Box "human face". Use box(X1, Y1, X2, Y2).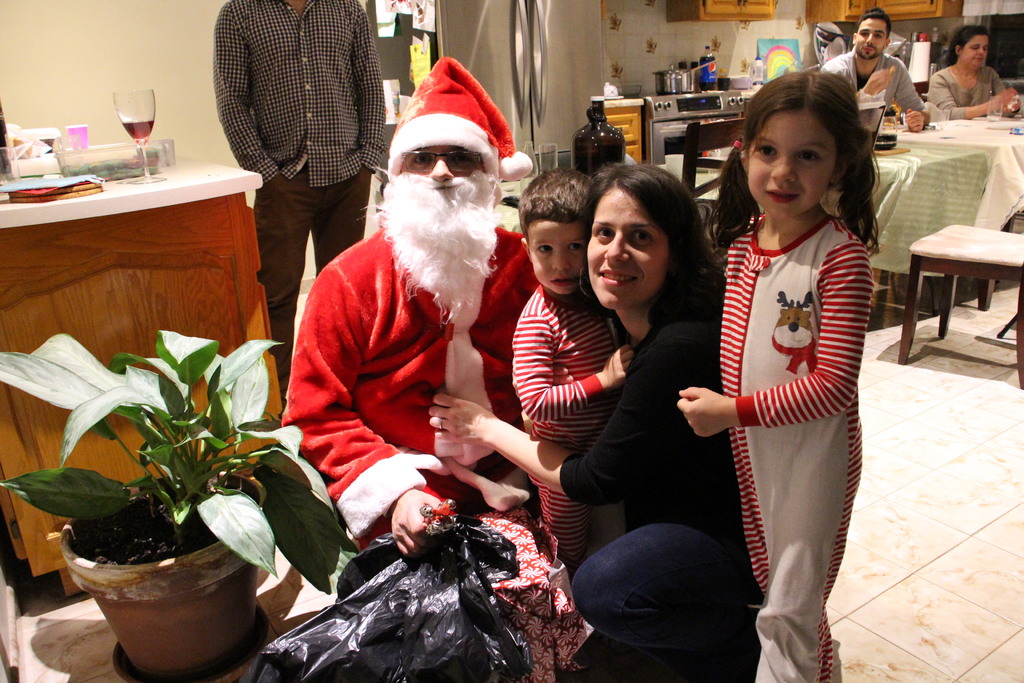
box(586, 186, 671, 312).
